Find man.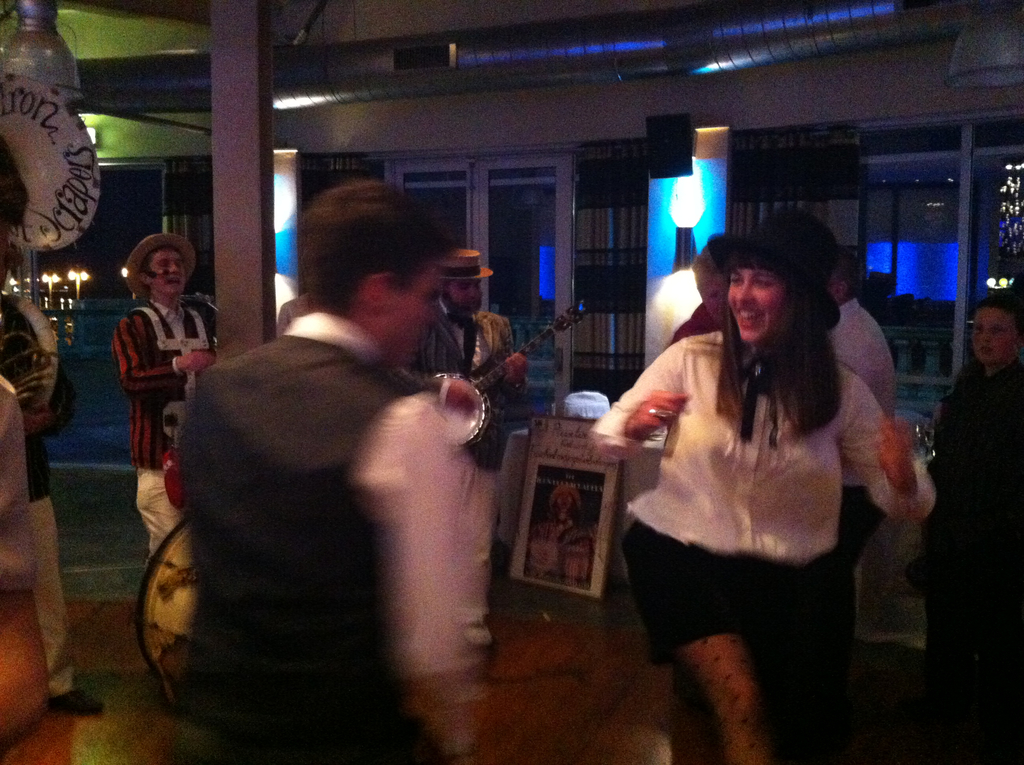
x1=0 y1=242 x2=105 y2=718.
